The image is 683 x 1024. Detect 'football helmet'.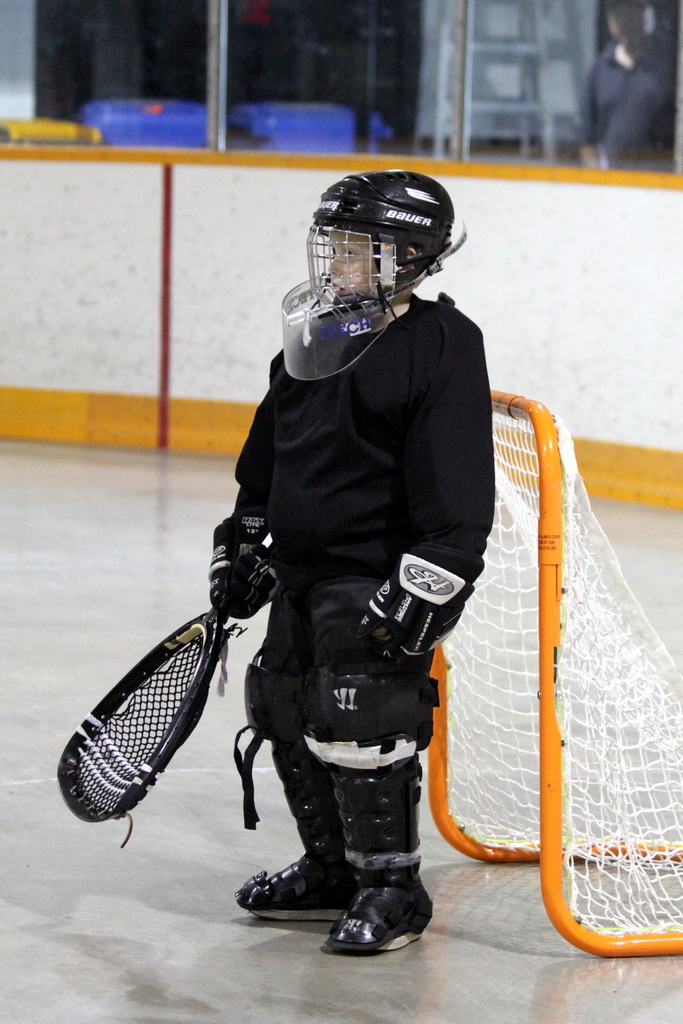
Detection: x1=304, y1=163, x2=462, y2=331.
